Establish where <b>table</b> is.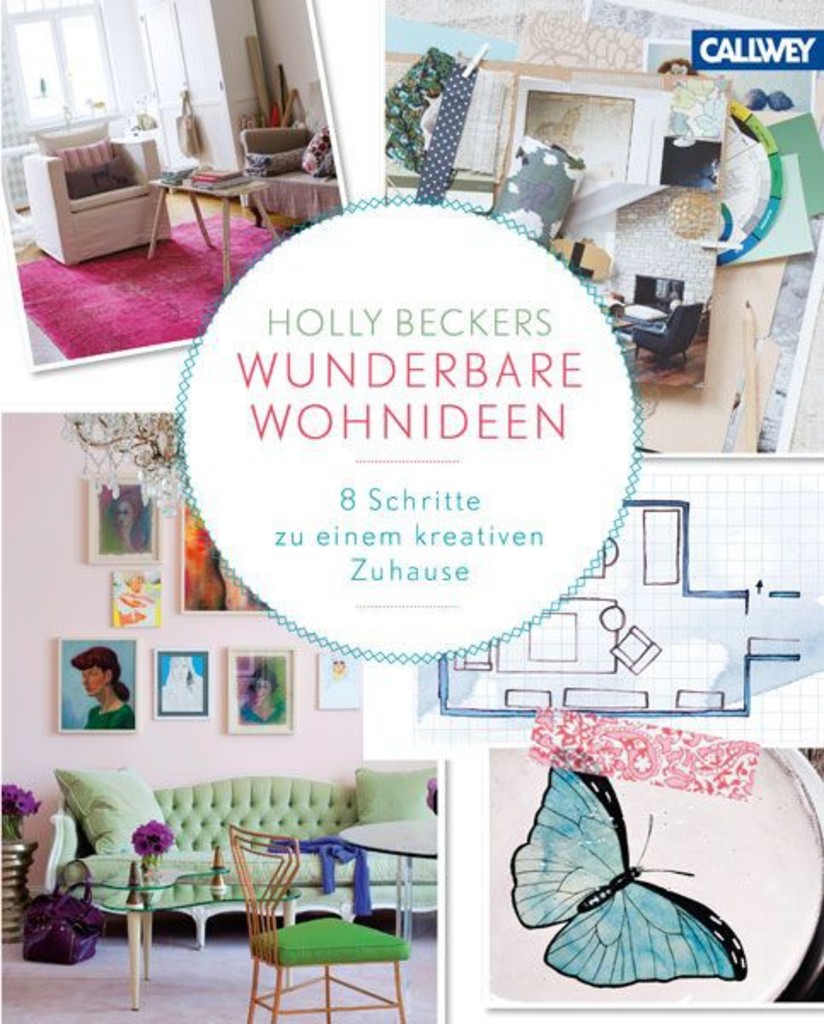
Established at bbox=[143, 152, 287, 294].
